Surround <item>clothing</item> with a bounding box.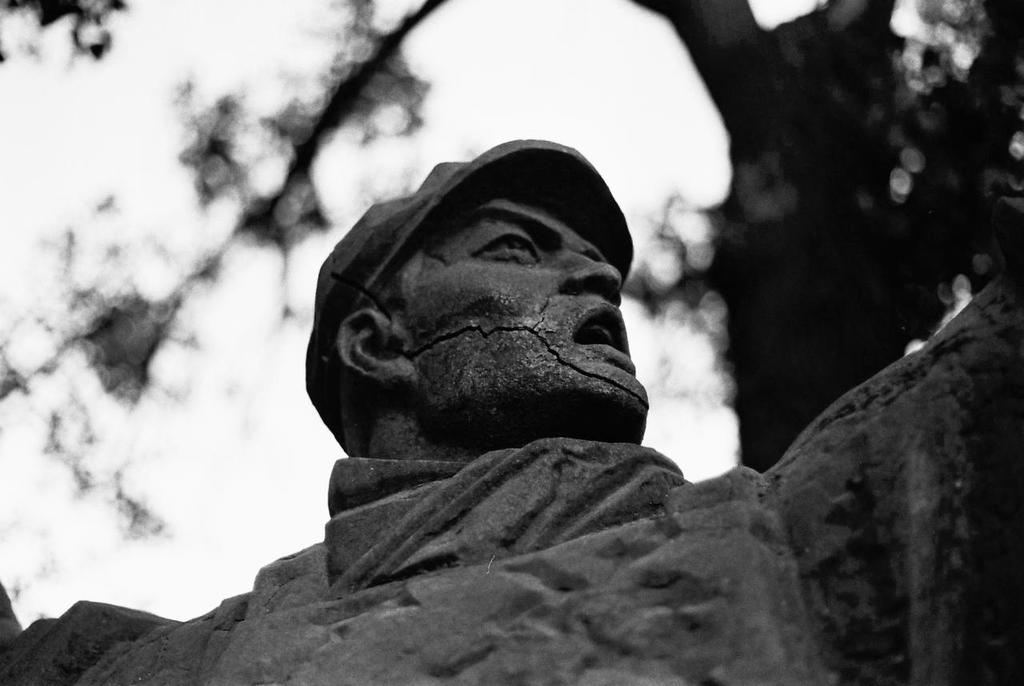
<bbox>6, 244, 1023, 685</bbox>.
